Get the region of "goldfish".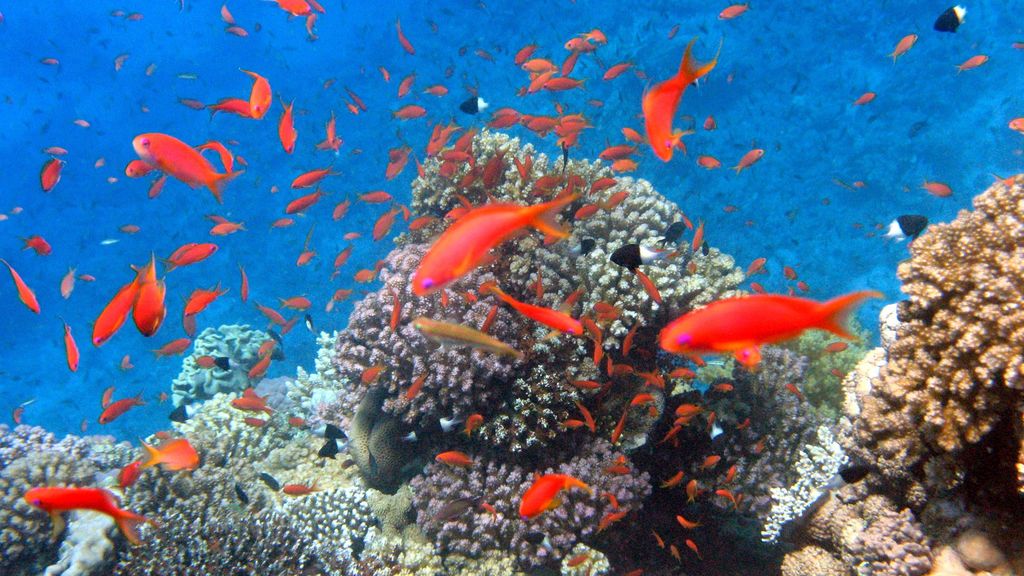
region(240, 265, 249, 302).
